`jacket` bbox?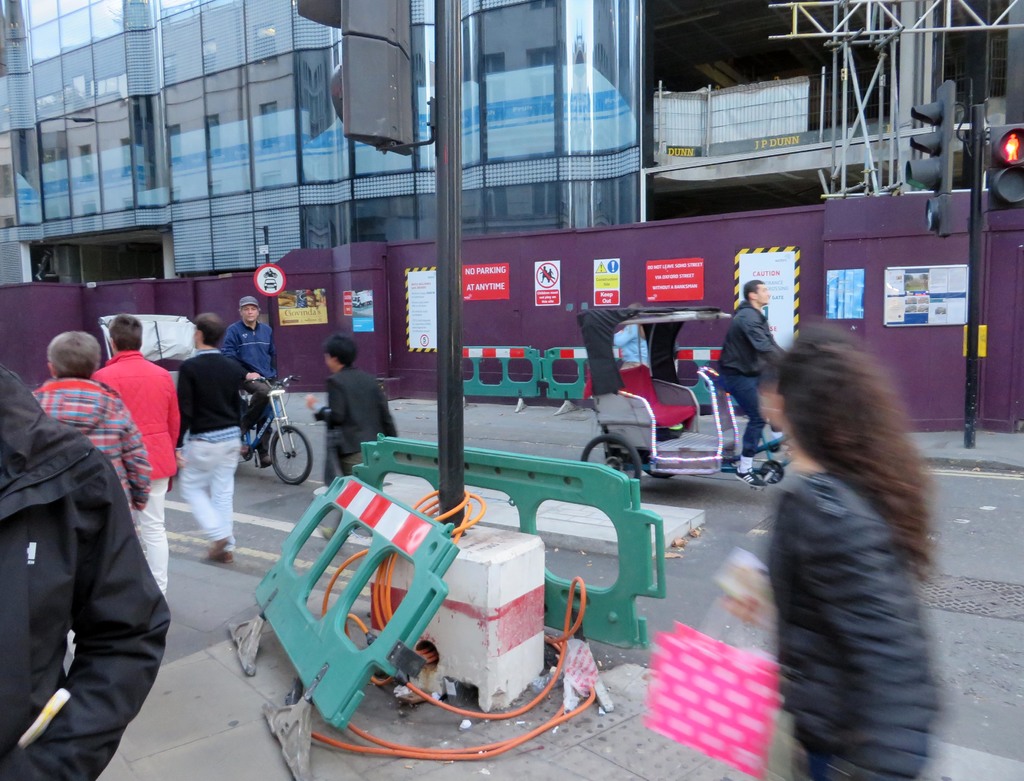
<bbox>765, 464, 950, 778</bbox>
